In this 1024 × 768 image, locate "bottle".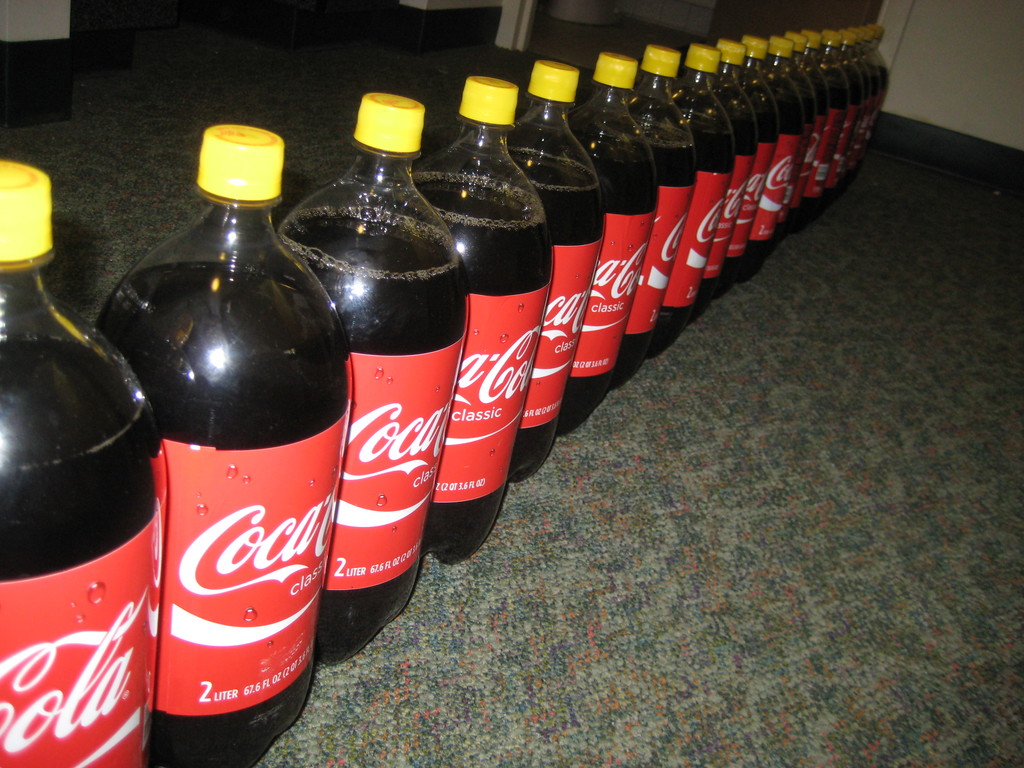
Bounding box: x1=0 y1=159 x2=170 y2=767.
